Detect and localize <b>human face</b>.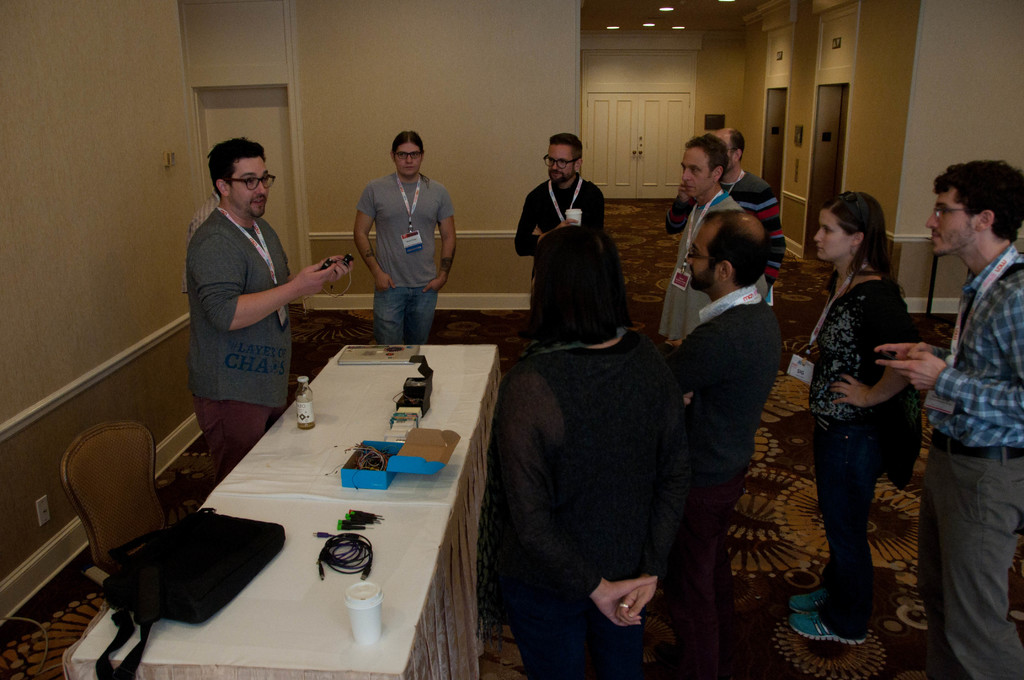
Localized at box=[391, 145, 424, 179].
